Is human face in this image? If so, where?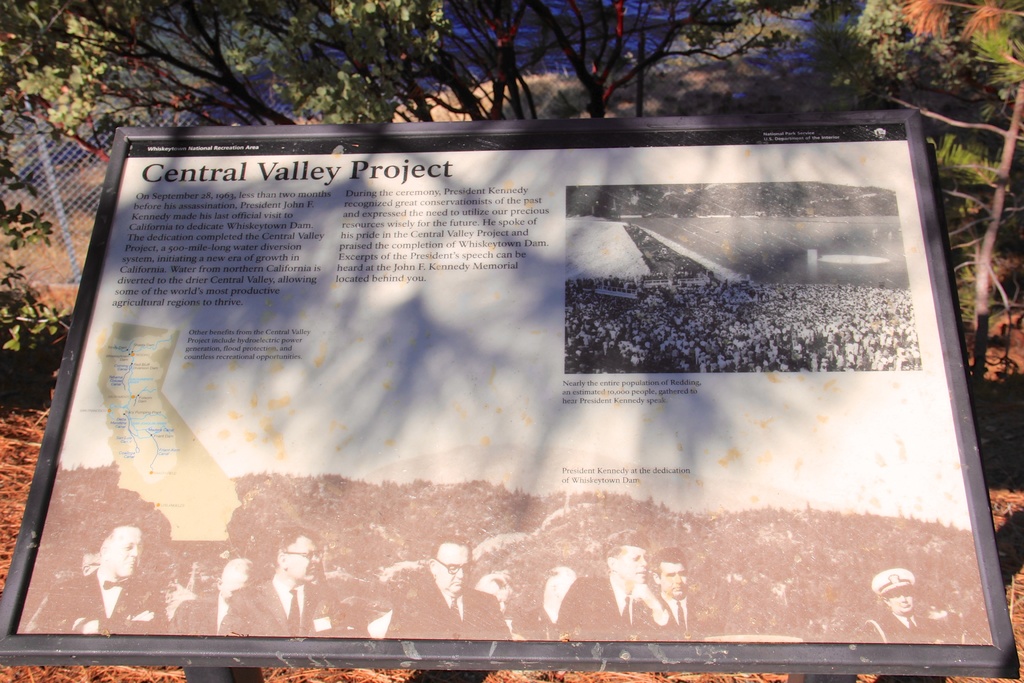
Yes, at bbox=[287, 534, 318, 577].
